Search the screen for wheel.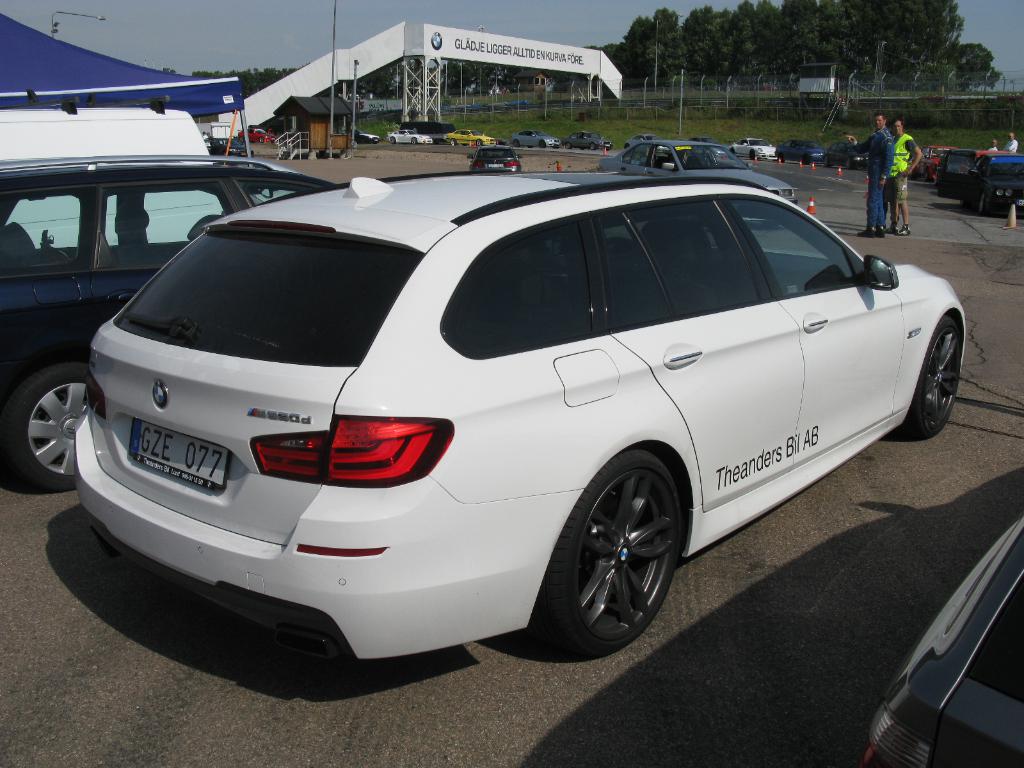
Found at <box>564,141,570,146</box>.
